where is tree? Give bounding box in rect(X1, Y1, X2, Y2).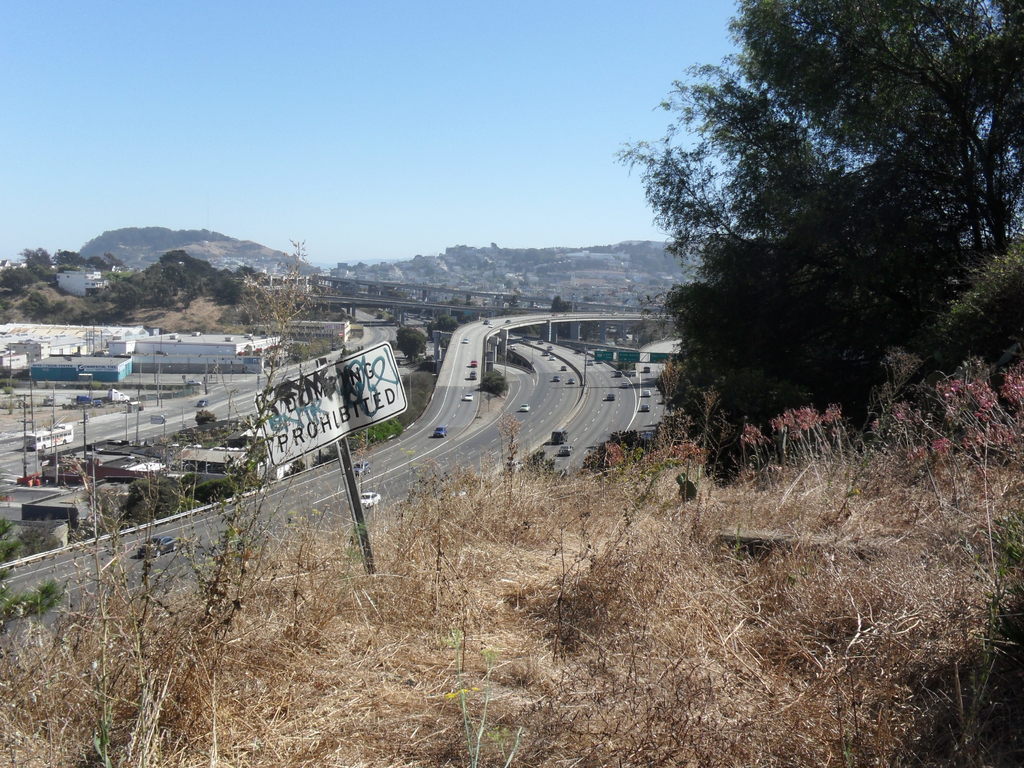
rect(481, 366, 510, 394).
